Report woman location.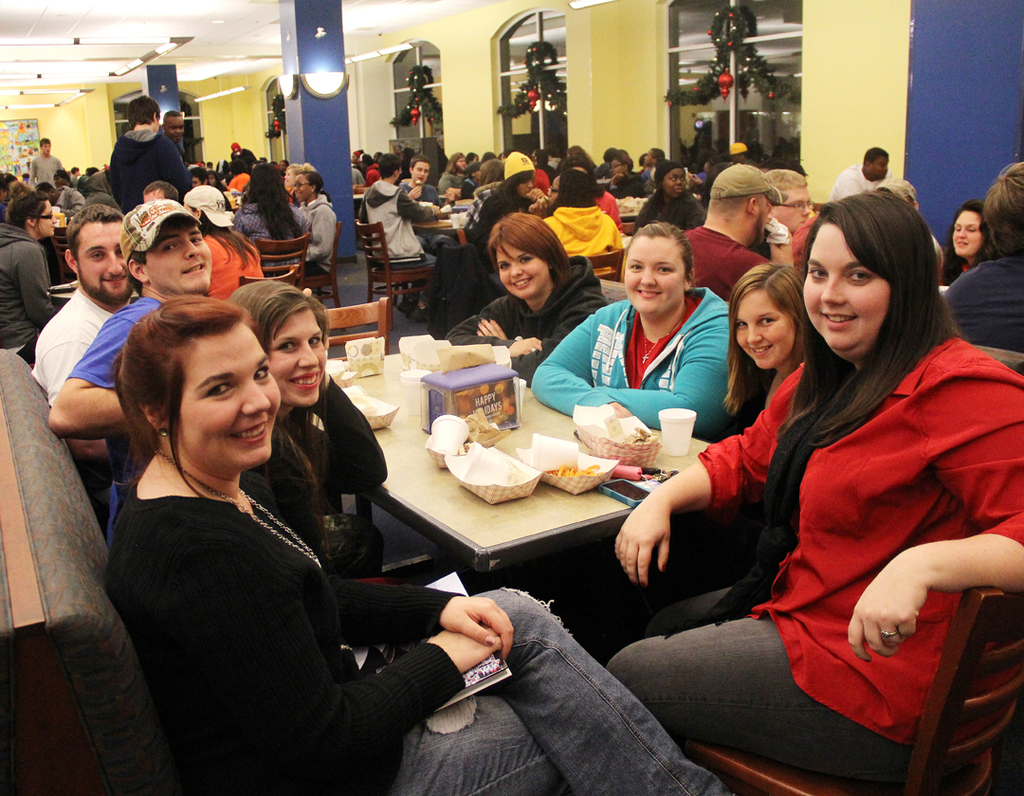
Report: 483/154/530/255.
